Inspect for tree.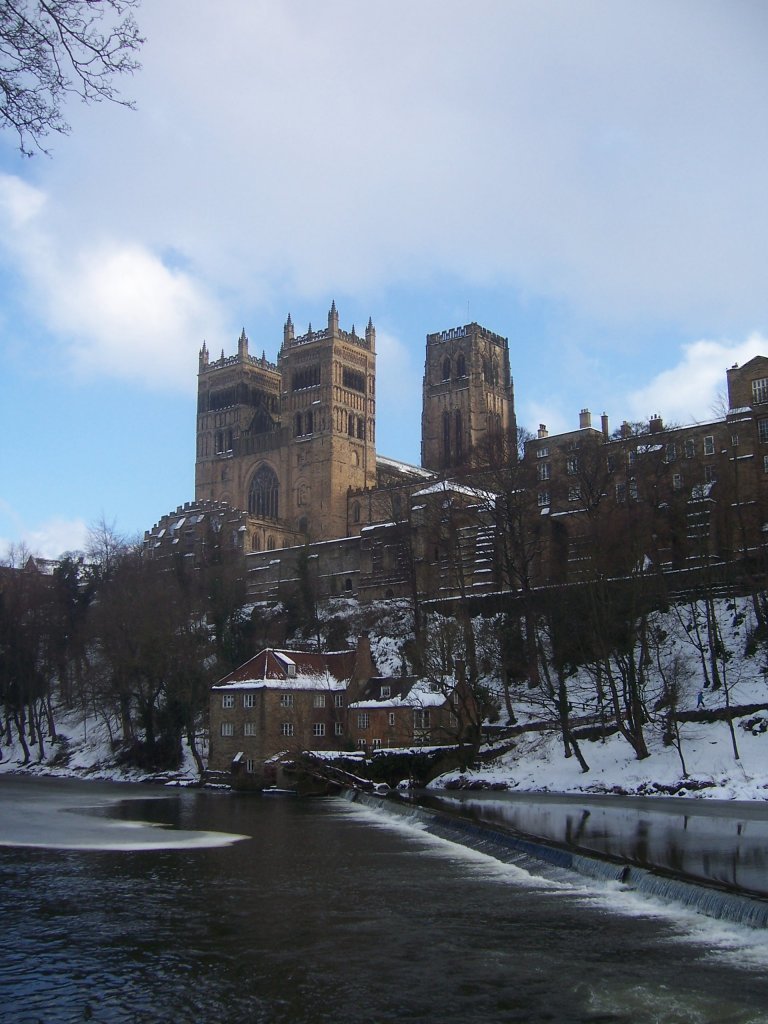
Inspection: crop(287, 526, 328, 650).
